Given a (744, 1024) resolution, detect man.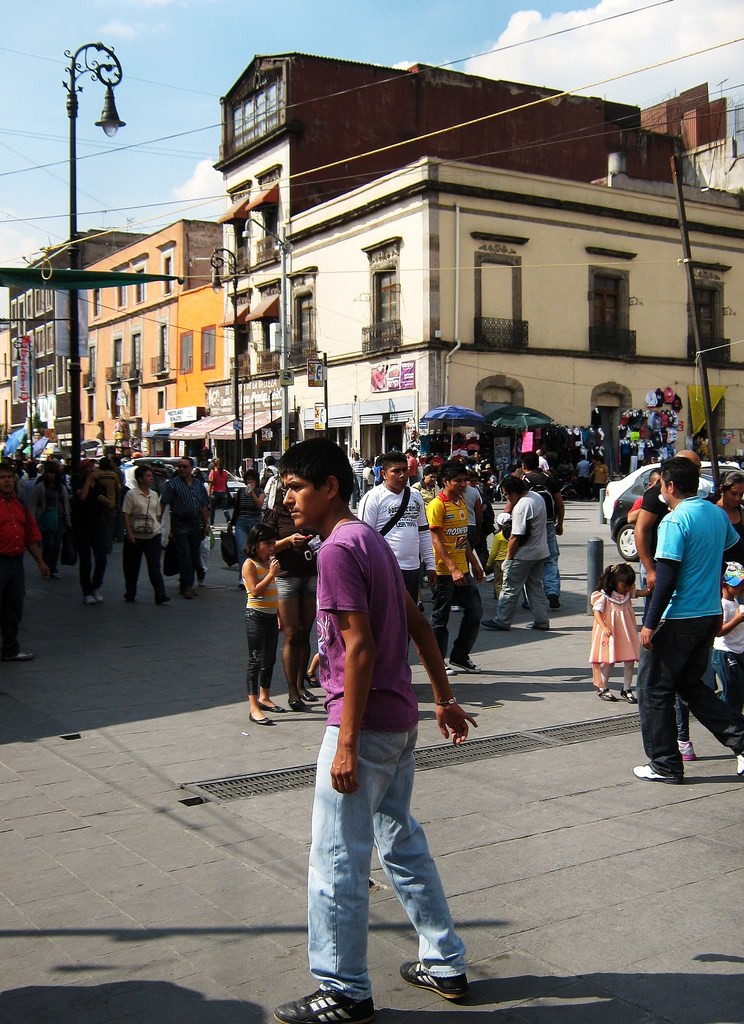
region(484, 477, 559, 645).
